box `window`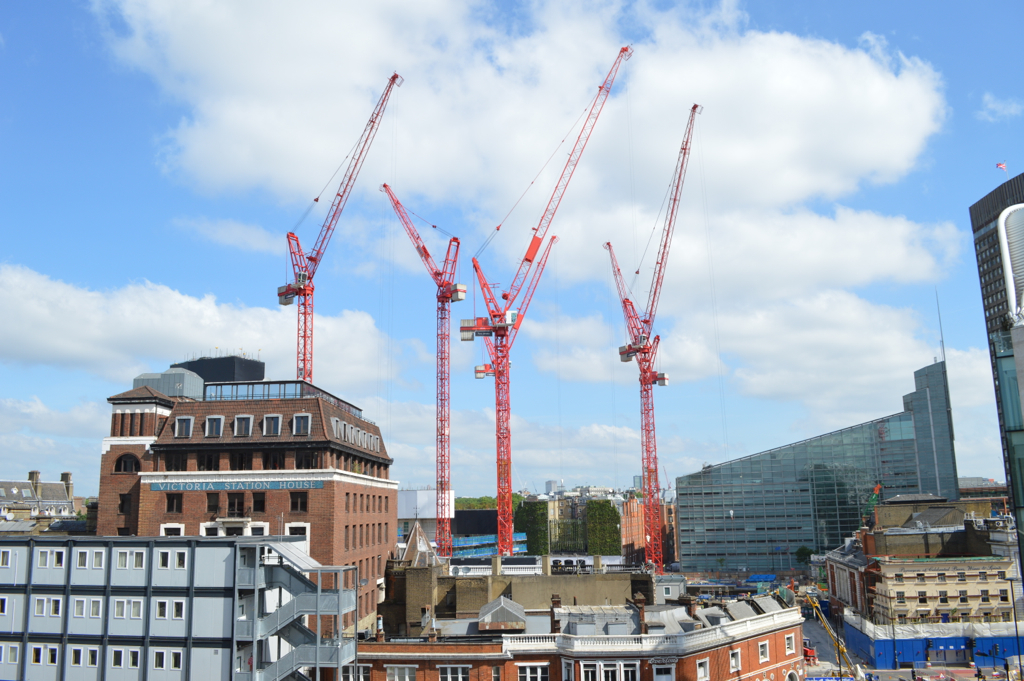
[left=131, top=599, right=143, bottom=615]
